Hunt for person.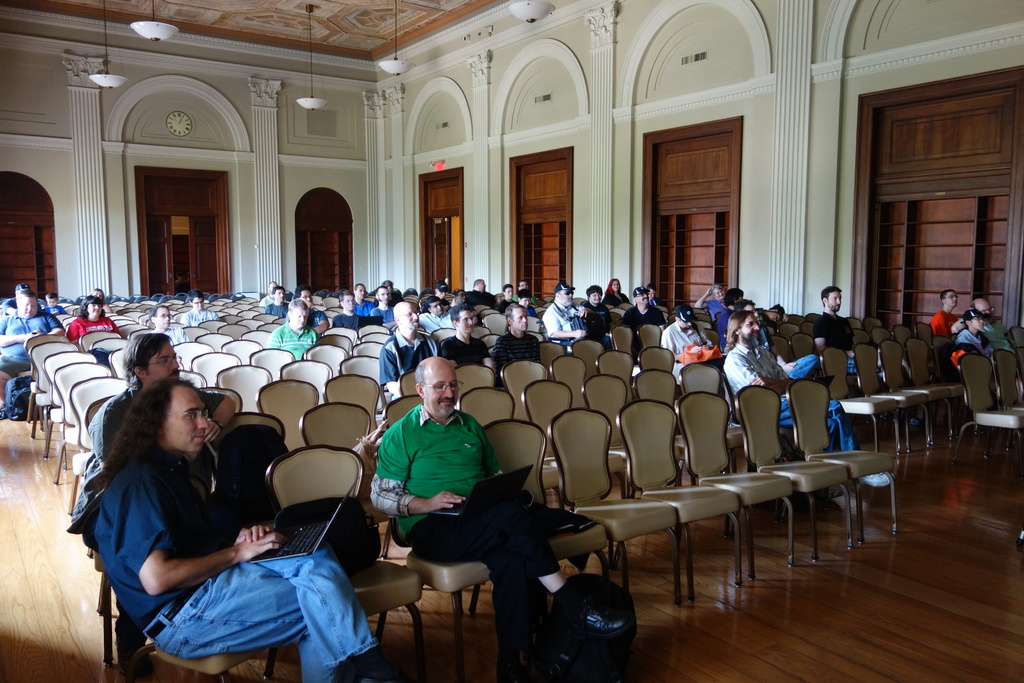
Hunted down at bbox=(948, 297, 1016, 349).
